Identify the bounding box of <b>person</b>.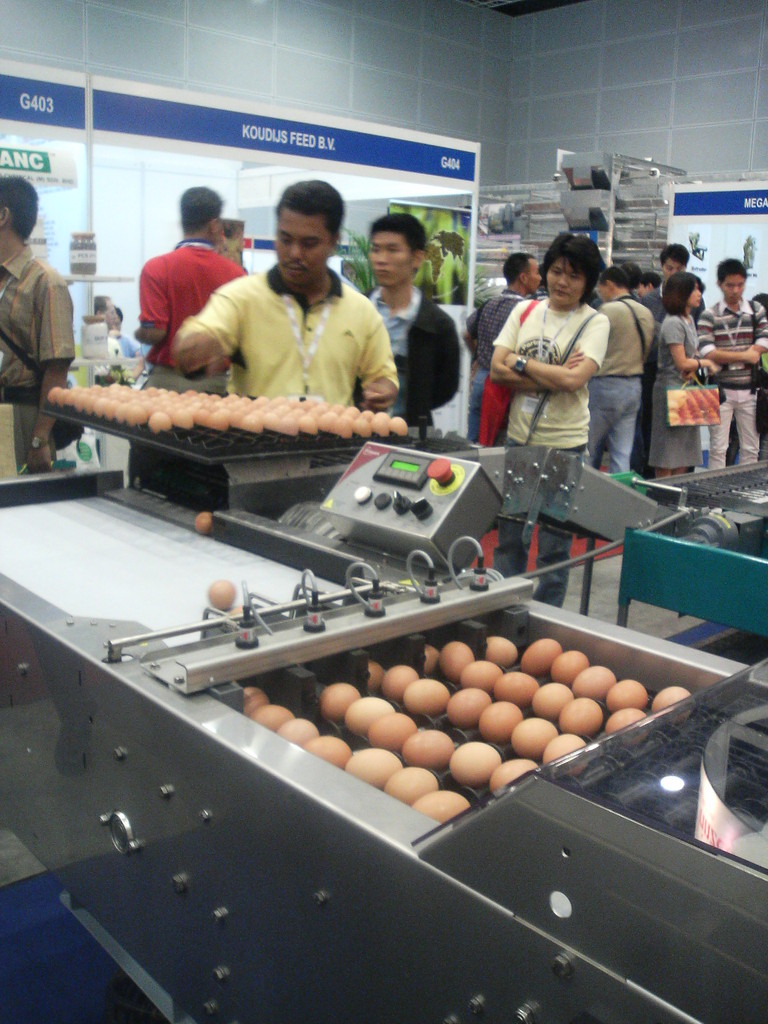
657,269,726,472.
